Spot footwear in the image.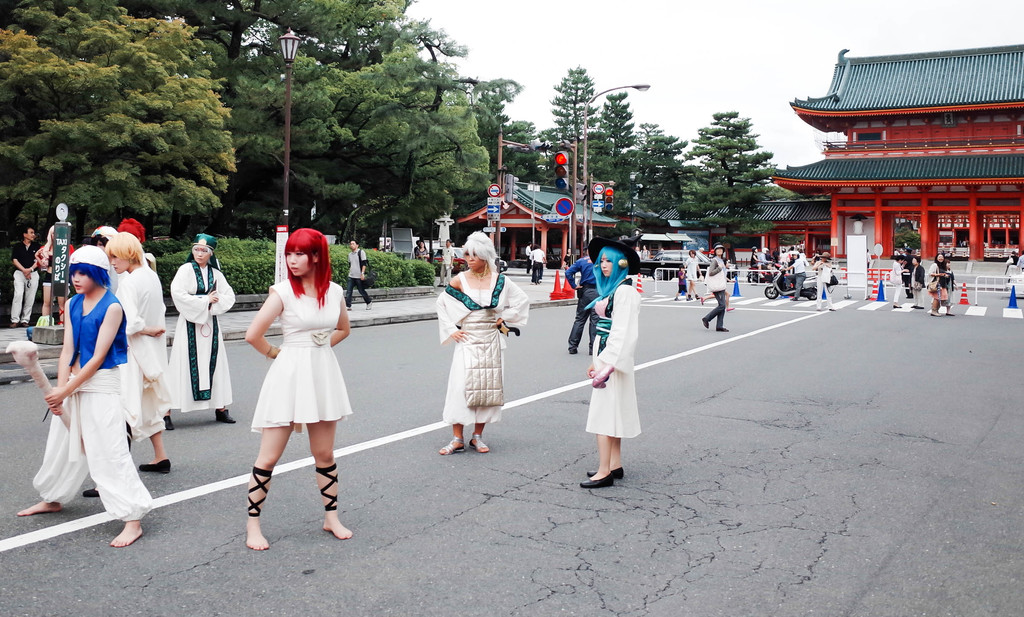
footwear found at (x1=436, y1=284, x2=449, y2=289).
